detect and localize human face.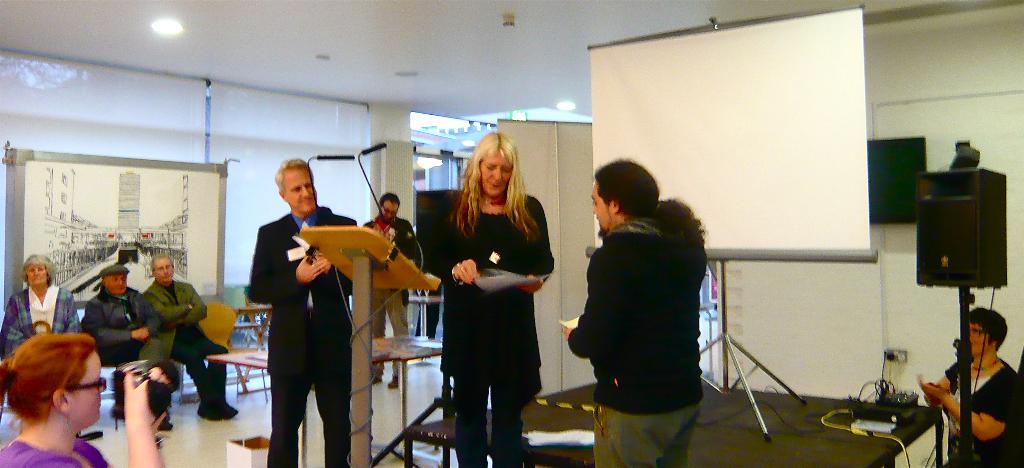
Localized at x1=385, y1=206, x2=390, y2=222.
